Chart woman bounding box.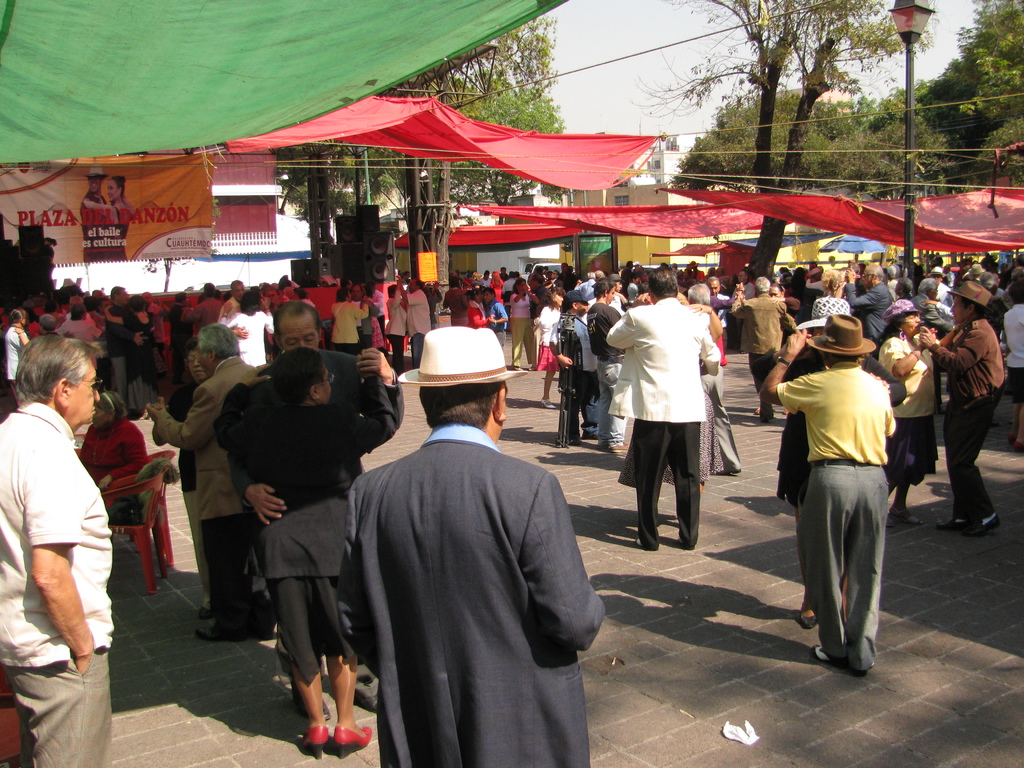
Charted: Rect(536, 285, 566, 408).
